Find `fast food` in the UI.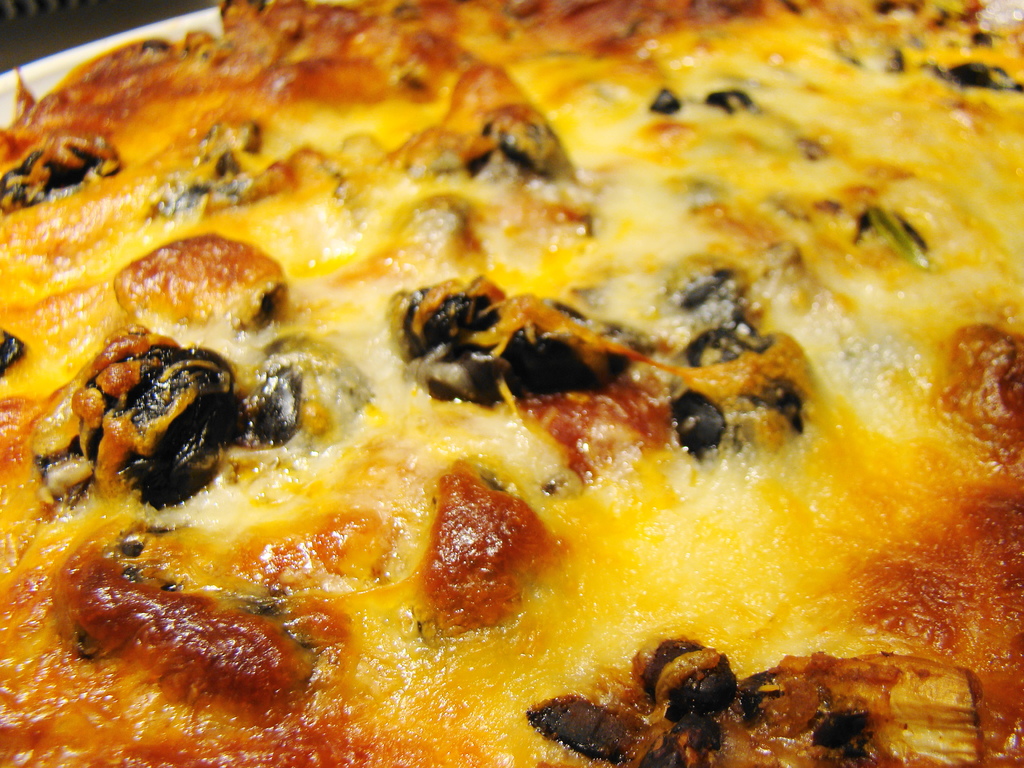
UI element at box=[0, 0, 1023, 767].
